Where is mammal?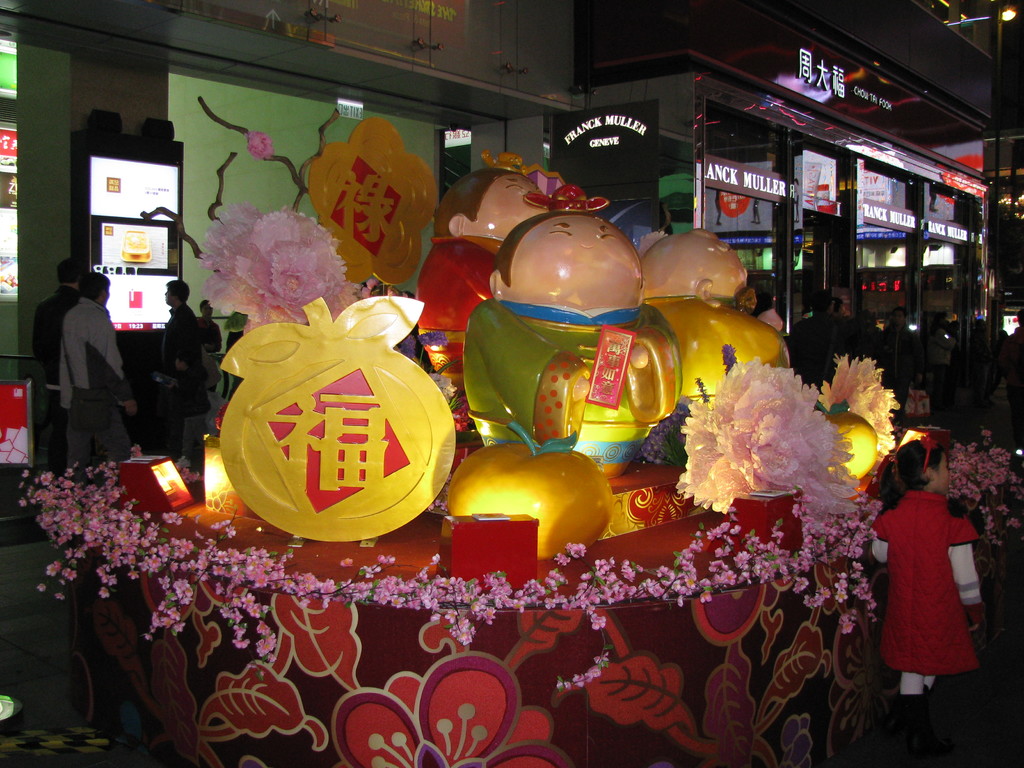
[left=865, top=439, right=998, bottom=708].
